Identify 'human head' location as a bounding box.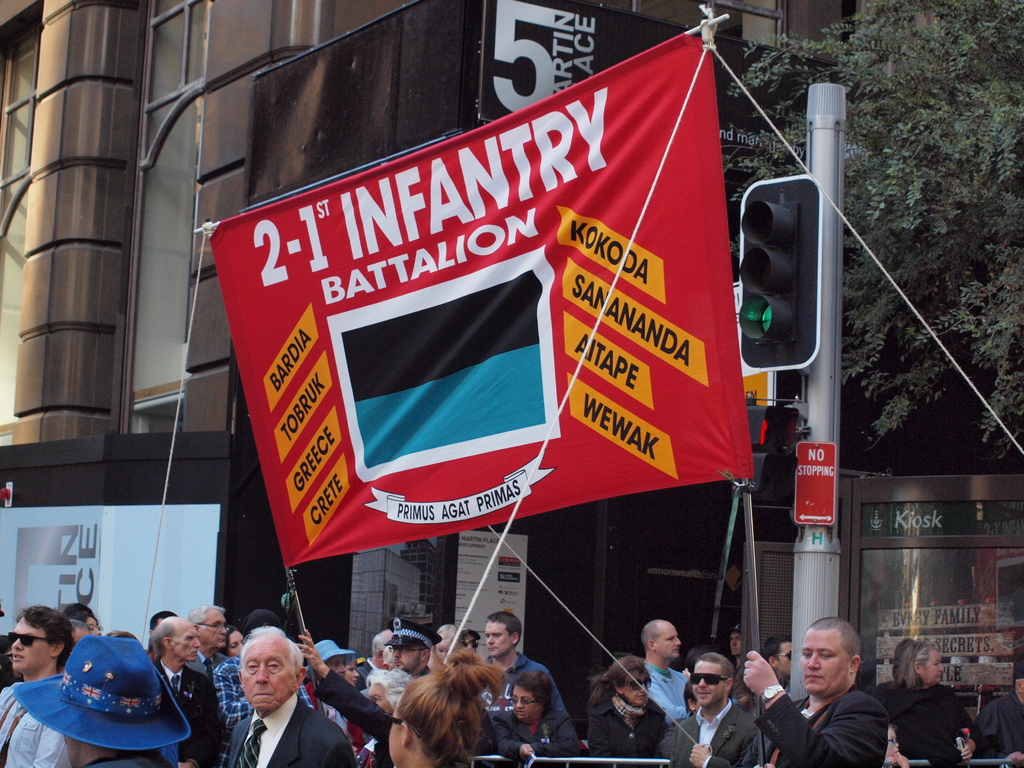
x1=227, y1=626, x2=310, y2=722.
